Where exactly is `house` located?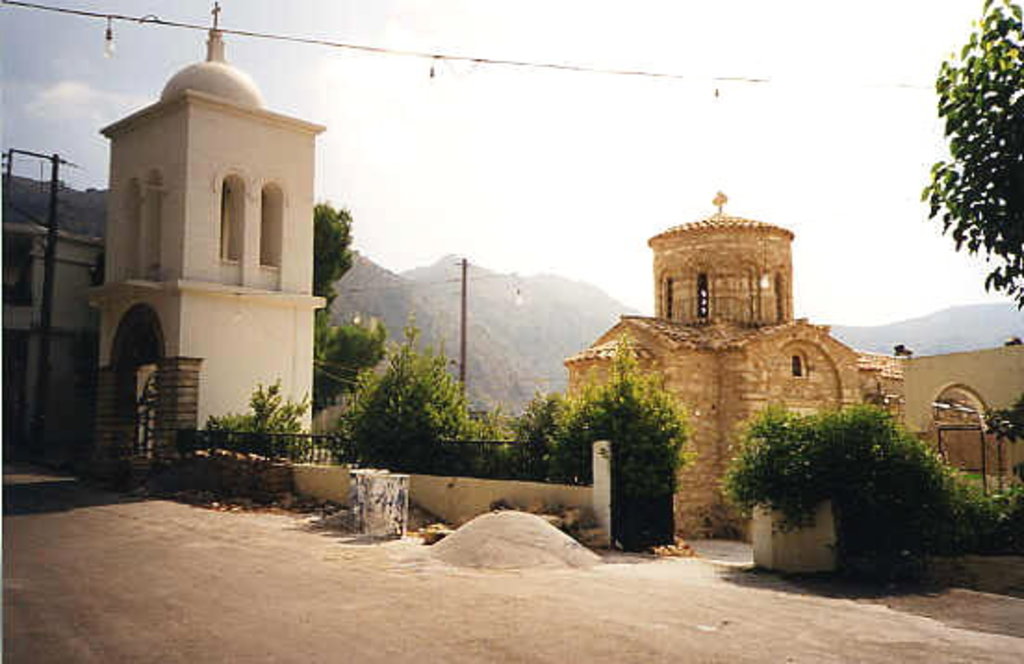
Its bounding box is select_region(4, 213, 100, 428).
